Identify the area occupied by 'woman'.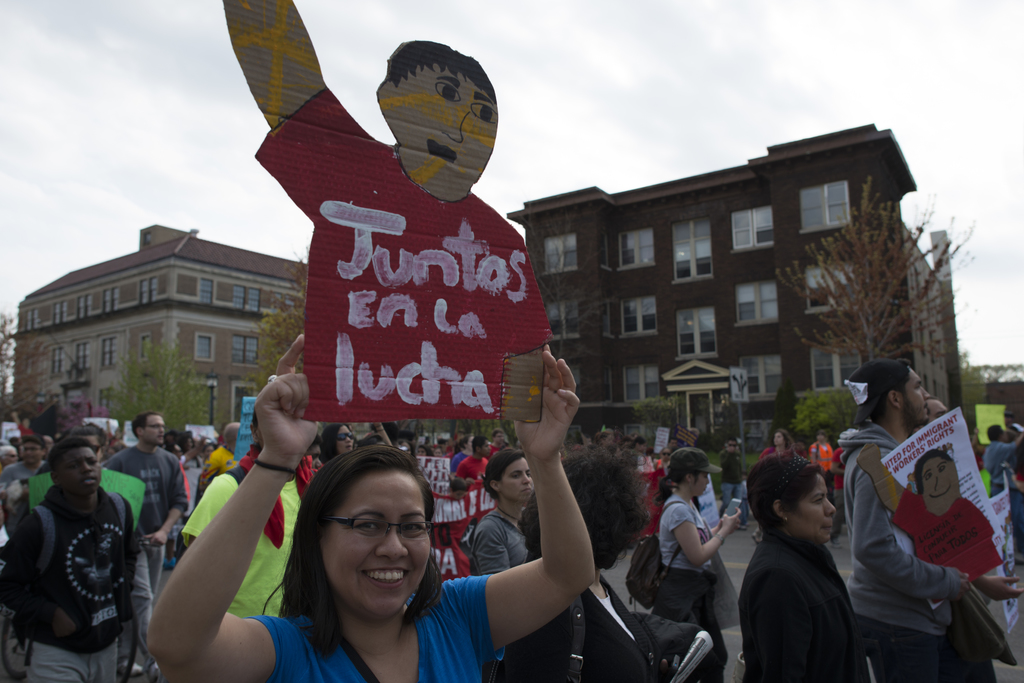
Area: Rect(314, 423, 400, 462).
